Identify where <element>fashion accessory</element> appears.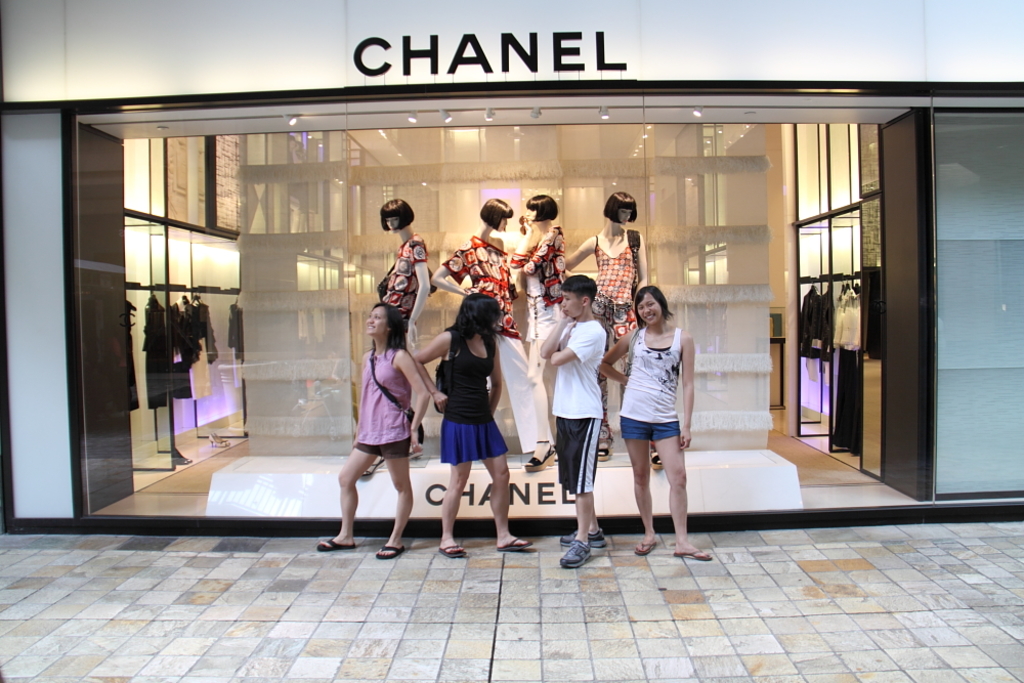
Appears at box=[627, 227, 638, 295].
